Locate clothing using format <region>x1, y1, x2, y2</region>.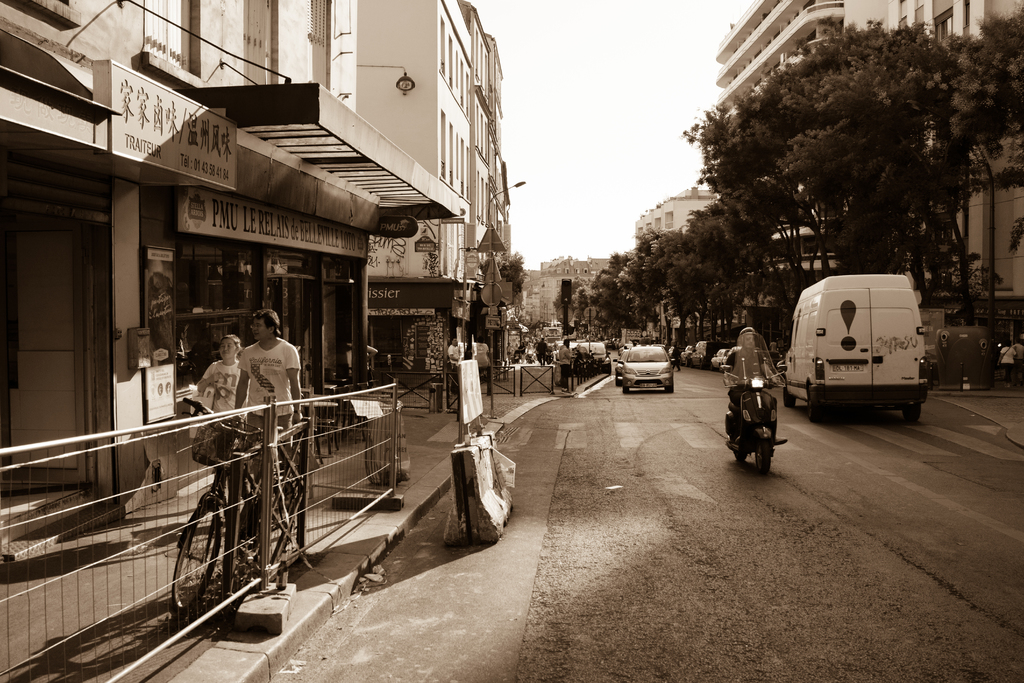
<region>723, 341, 773, 413</region>.
